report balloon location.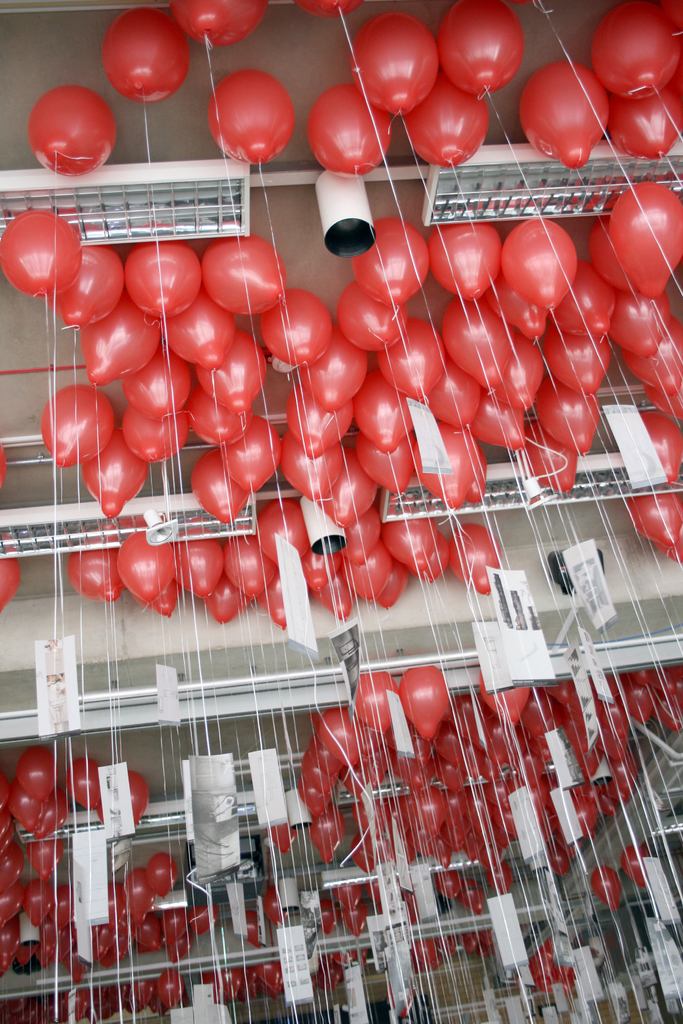
Report: [24,83,115,175].
